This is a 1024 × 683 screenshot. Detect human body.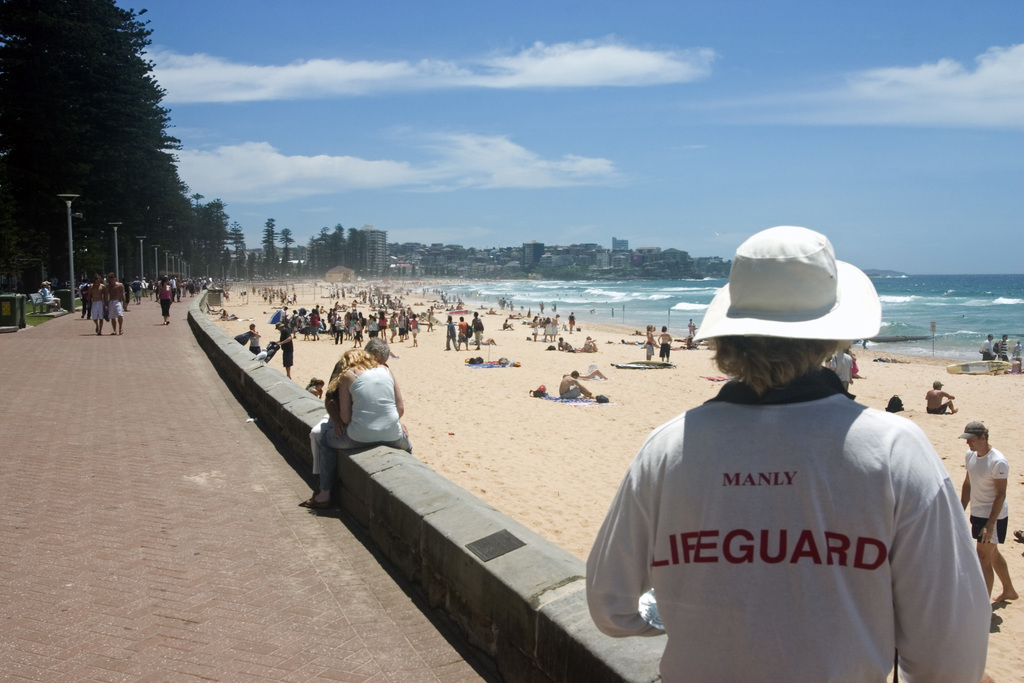
923,381,961,418.
